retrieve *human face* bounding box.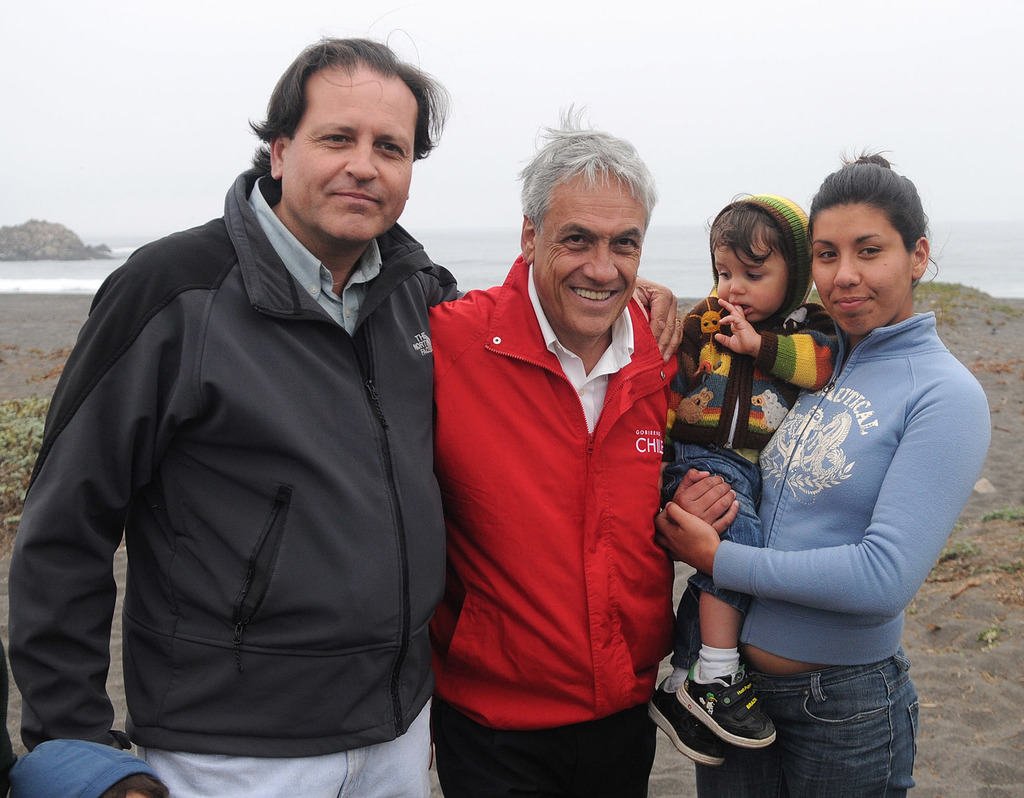
Bounding box: (541, 168, 647, 339).
